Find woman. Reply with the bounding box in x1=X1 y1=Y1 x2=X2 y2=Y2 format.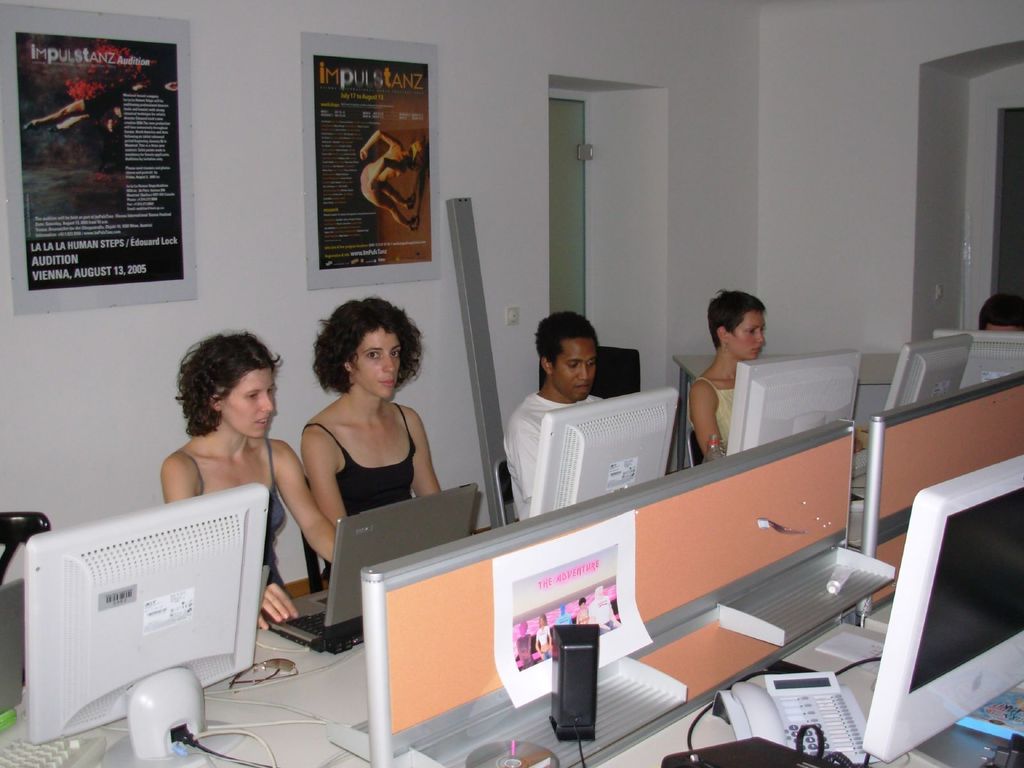
x1=692 y1=285 x2=769 y2=455.
